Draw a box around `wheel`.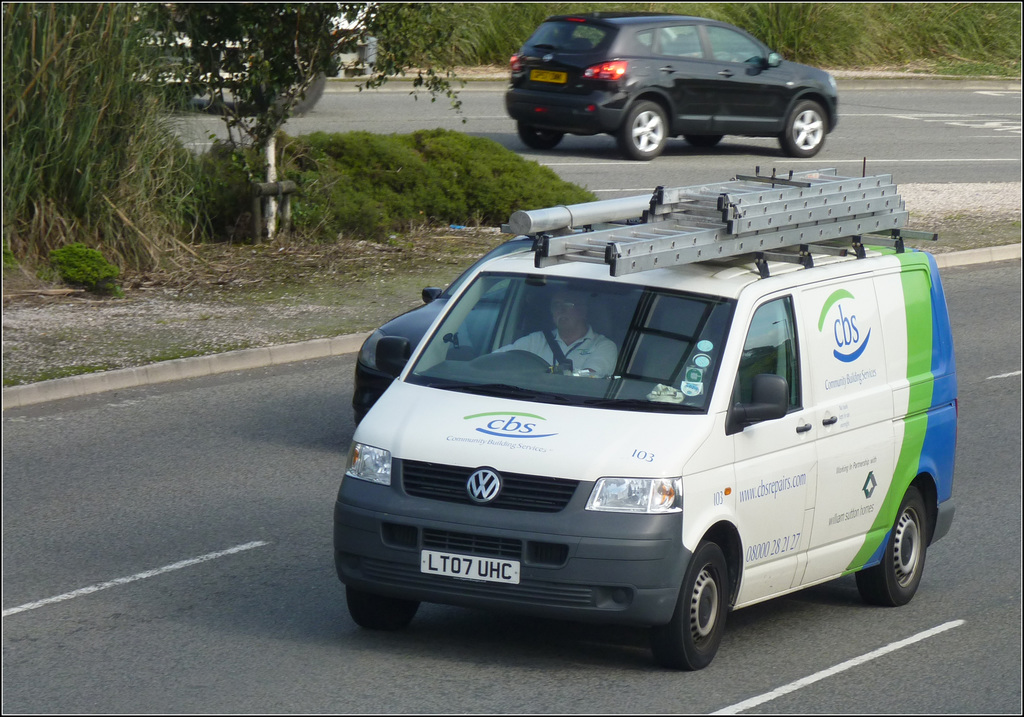
507,348,548,366.
